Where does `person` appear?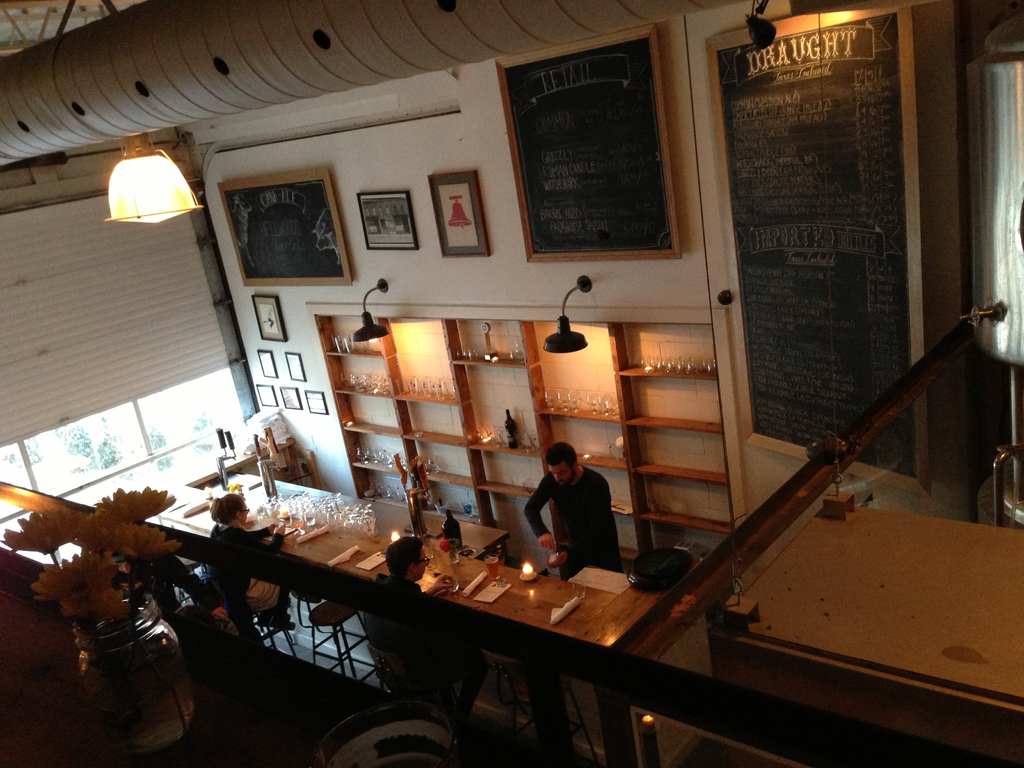
Appears at <bbox>523, 444, 626, 577</bbox>.
